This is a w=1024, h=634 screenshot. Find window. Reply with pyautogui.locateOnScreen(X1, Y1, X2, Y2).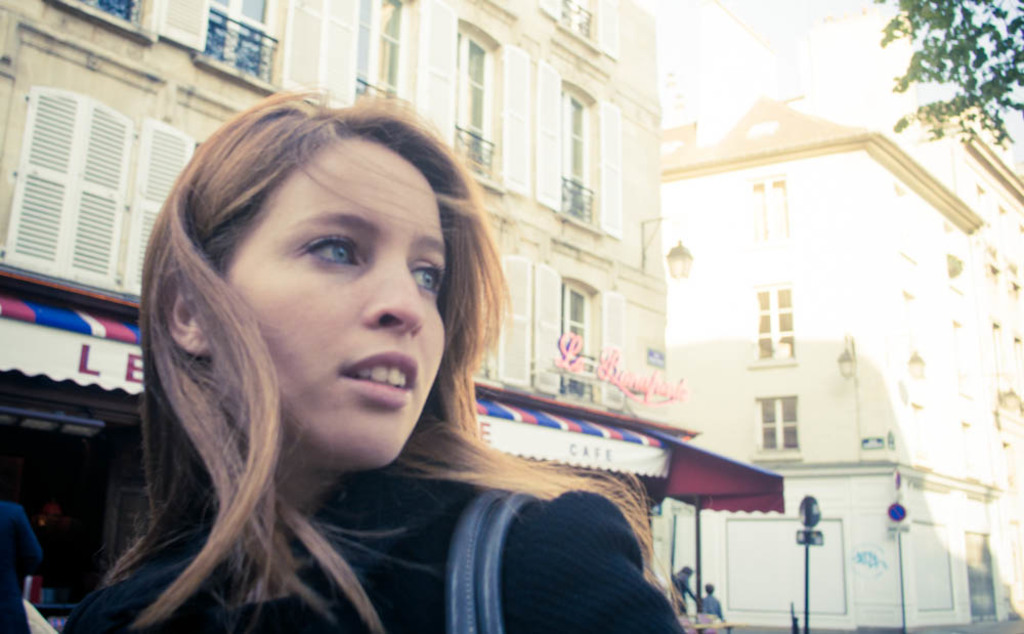
pyautogui.locateOnScreen(70, 0, 146, 20).
